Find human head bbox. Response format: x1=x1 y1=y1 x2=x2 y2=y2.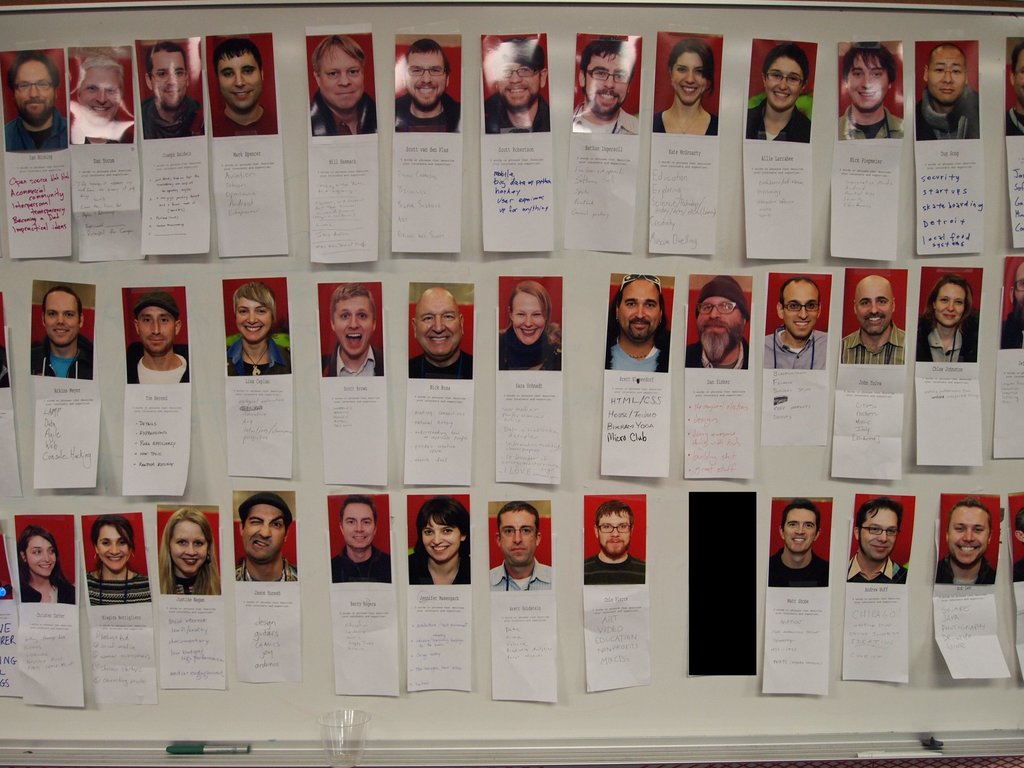
x1=928 y1=275 x2=973 y2=328.
